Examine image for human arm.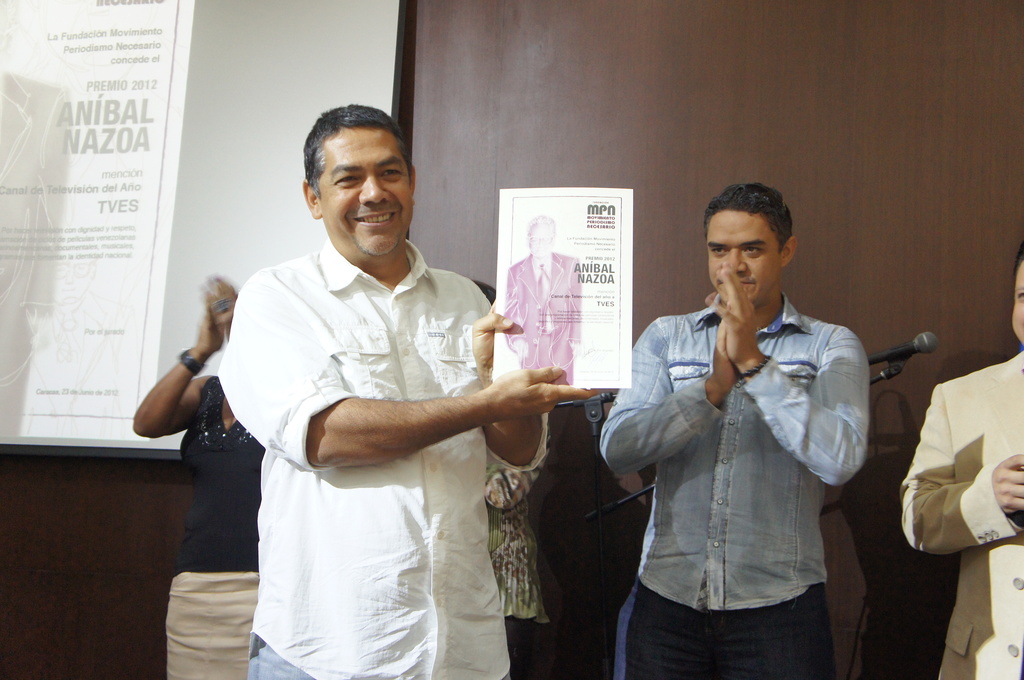
Examination result: box(564, 259, 582, 350).
